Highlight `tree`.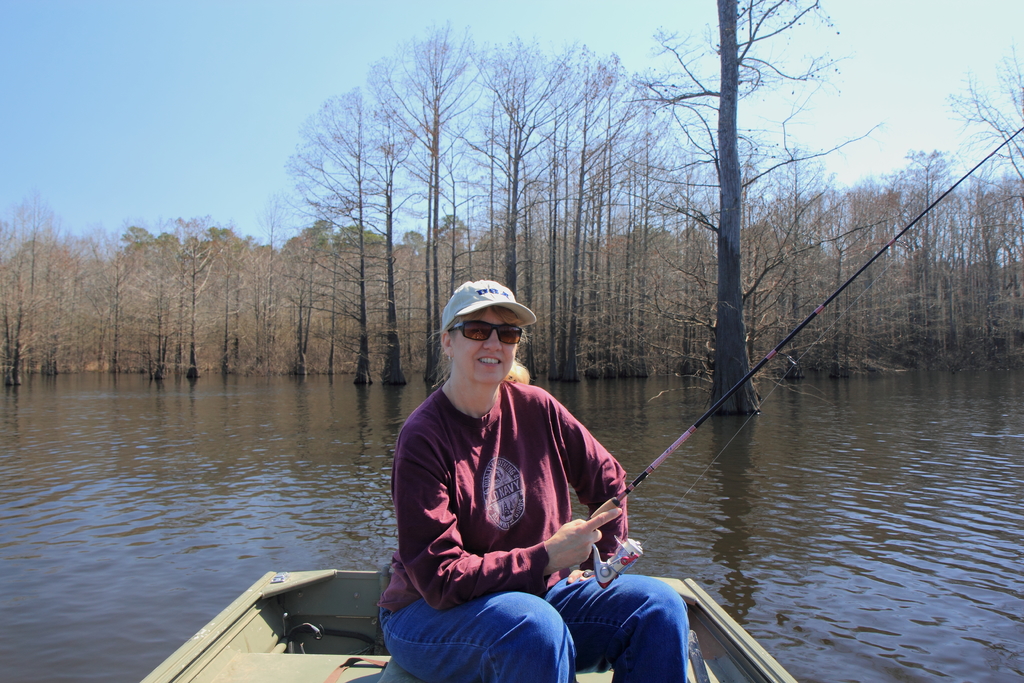
Highlighted region: [left=164, top=210, right=221, bottom=393].
